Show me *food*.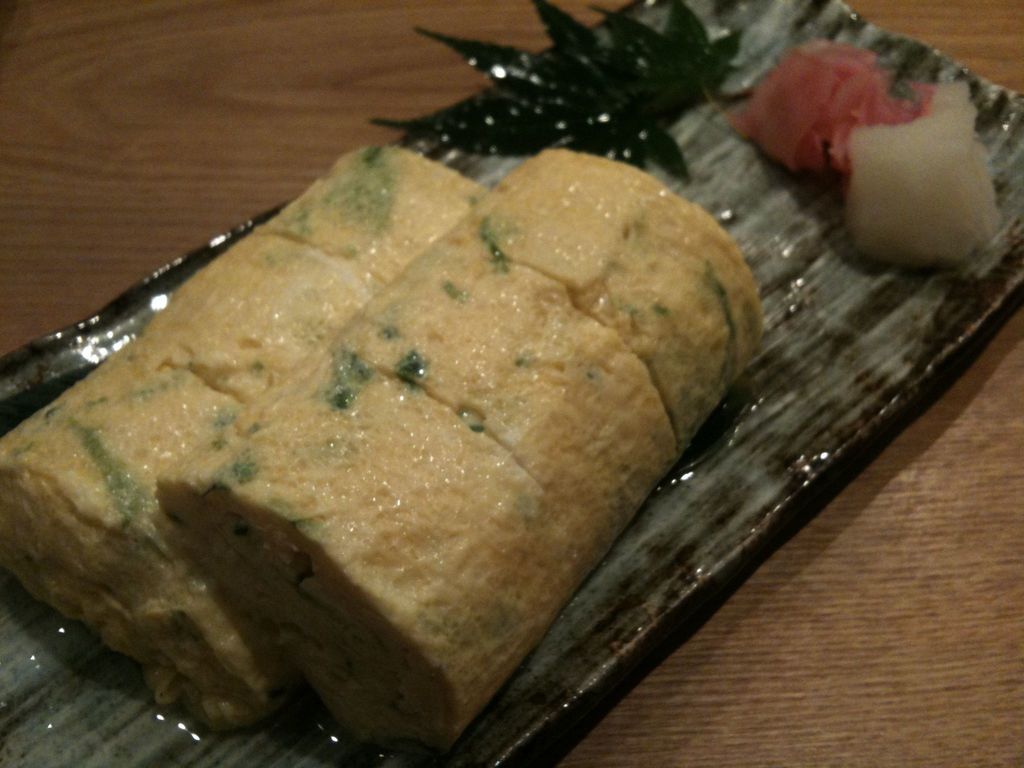
*food* is here: rect(844, 82, 1002, 262).
